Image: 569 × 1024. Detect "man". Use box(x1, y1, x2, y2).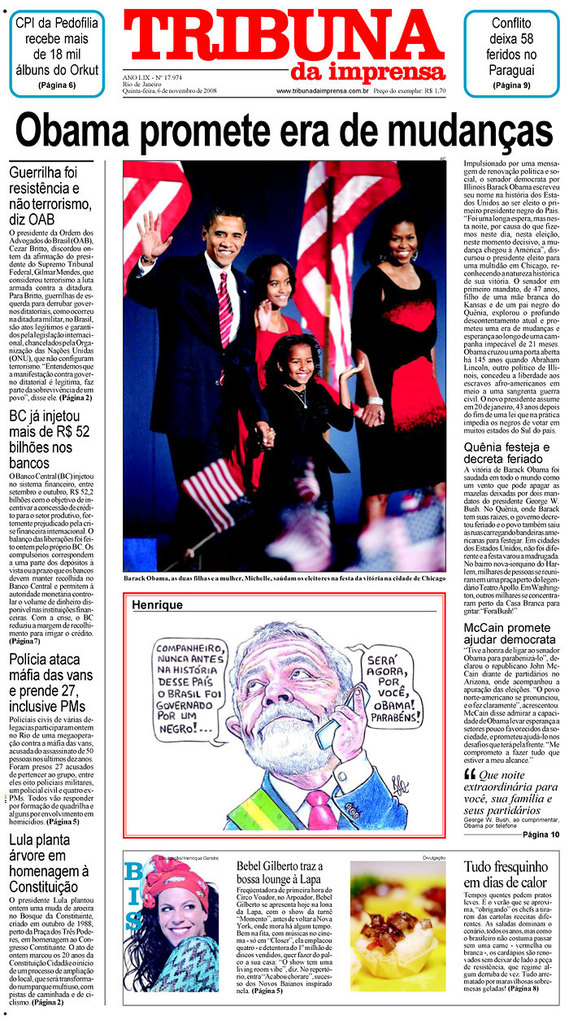
box(120, 187, 281, 514).
